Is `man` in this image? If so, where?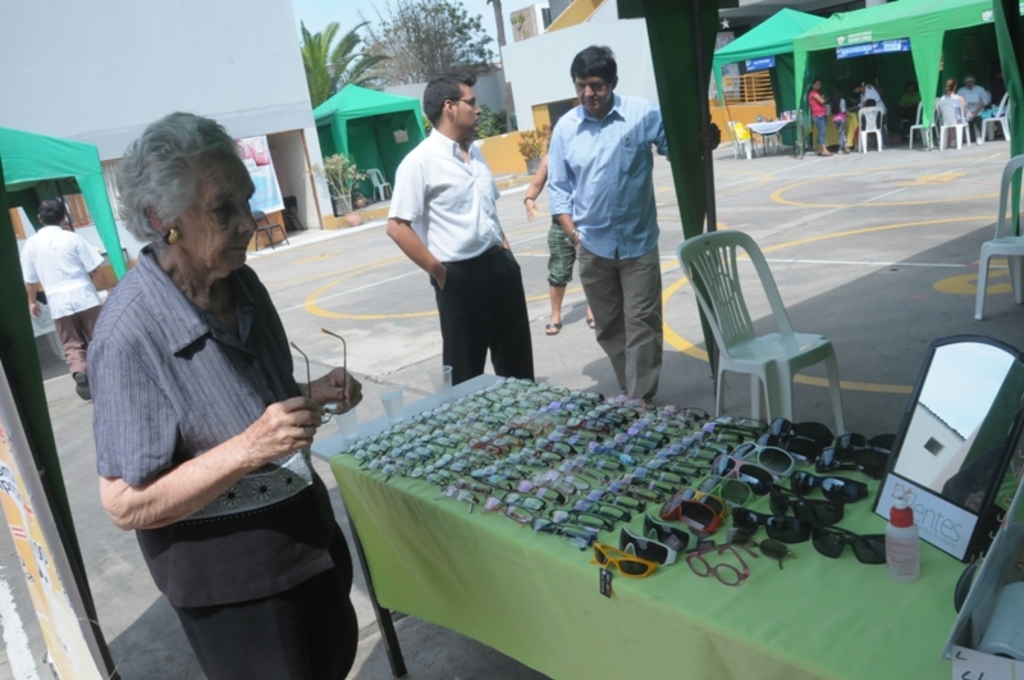
Yes, at rect(545, 46, 721, 405).
